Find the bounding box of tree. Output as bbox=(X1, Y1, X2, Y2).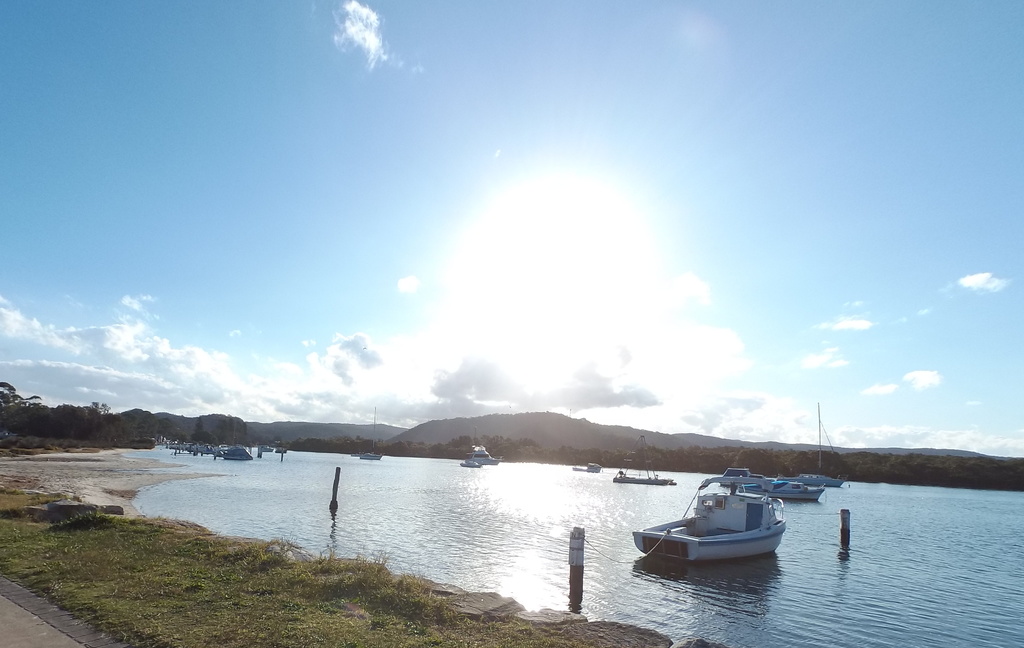
bbox=(191, 417, 207, 441).
